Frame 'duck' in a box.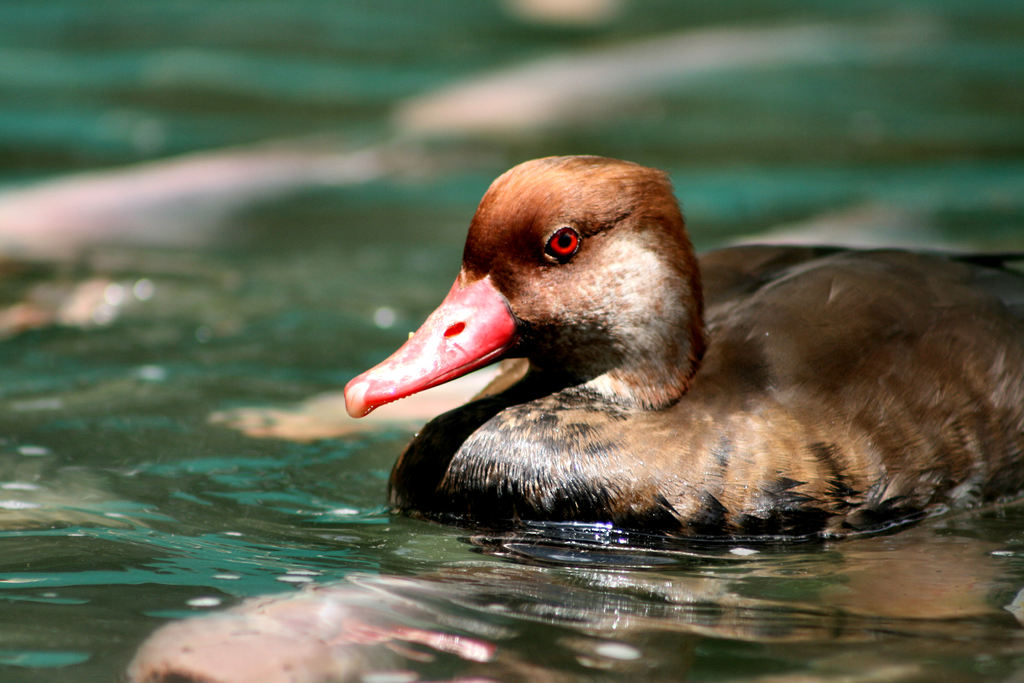
[left=326, top=159, right=1023, bottom=552].
